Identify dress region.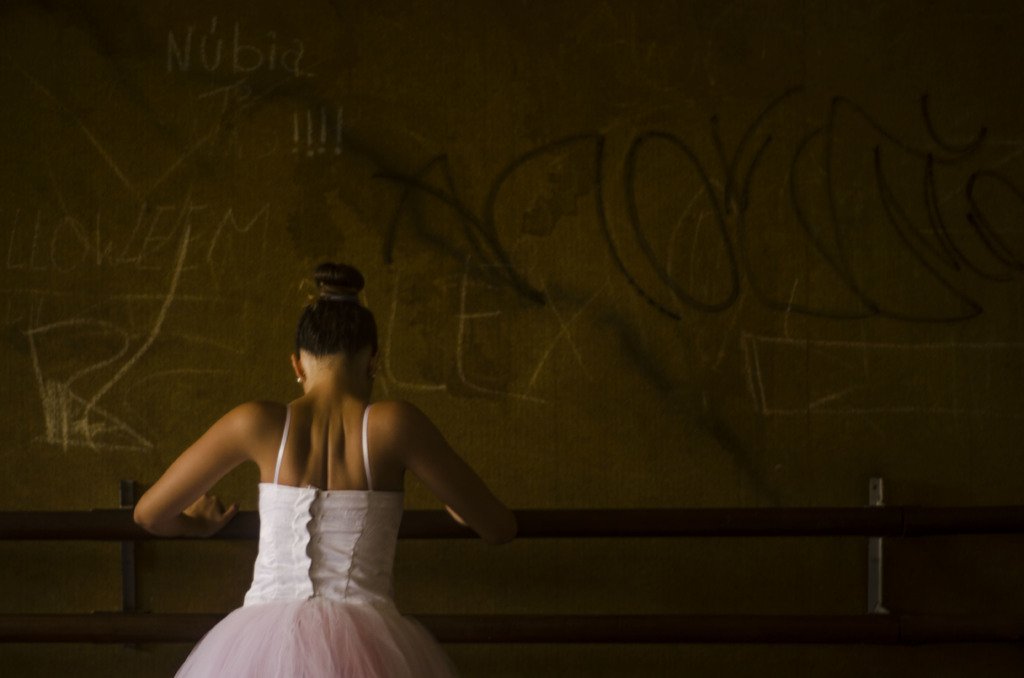
Region: {"x1": 173, "y1": 405, "x2": 454, "y2": 677}.
